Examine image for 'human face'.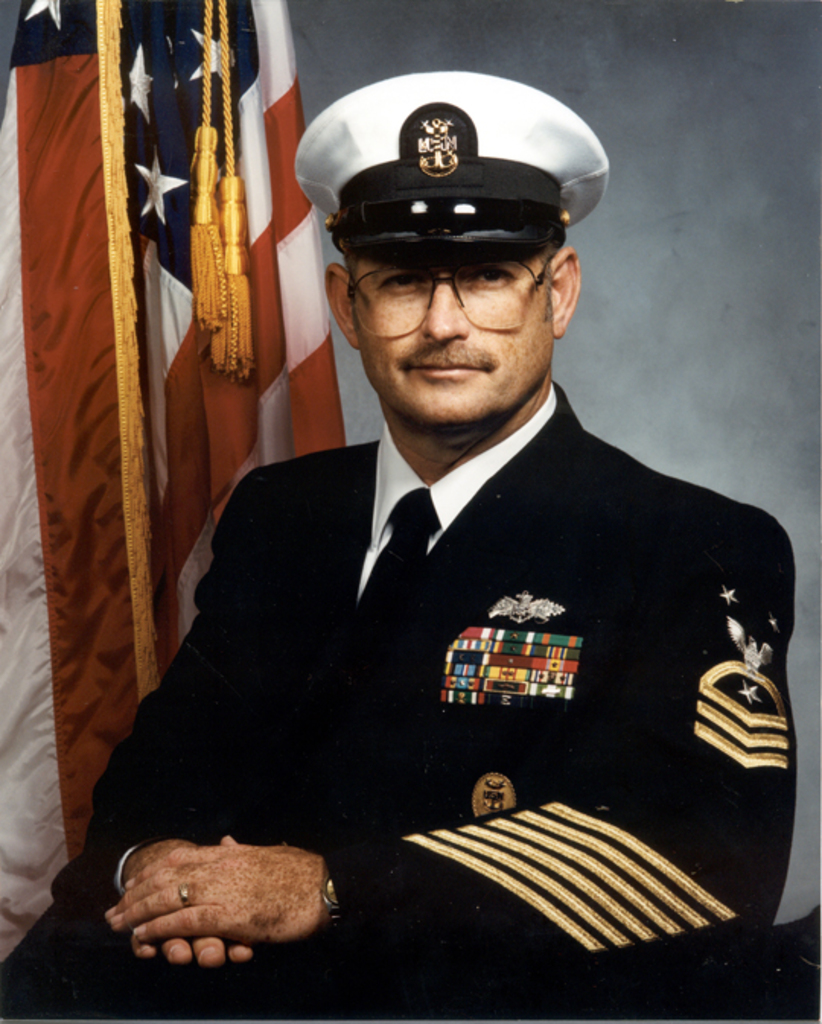
Examination result: 344, 248, 559, 423.
